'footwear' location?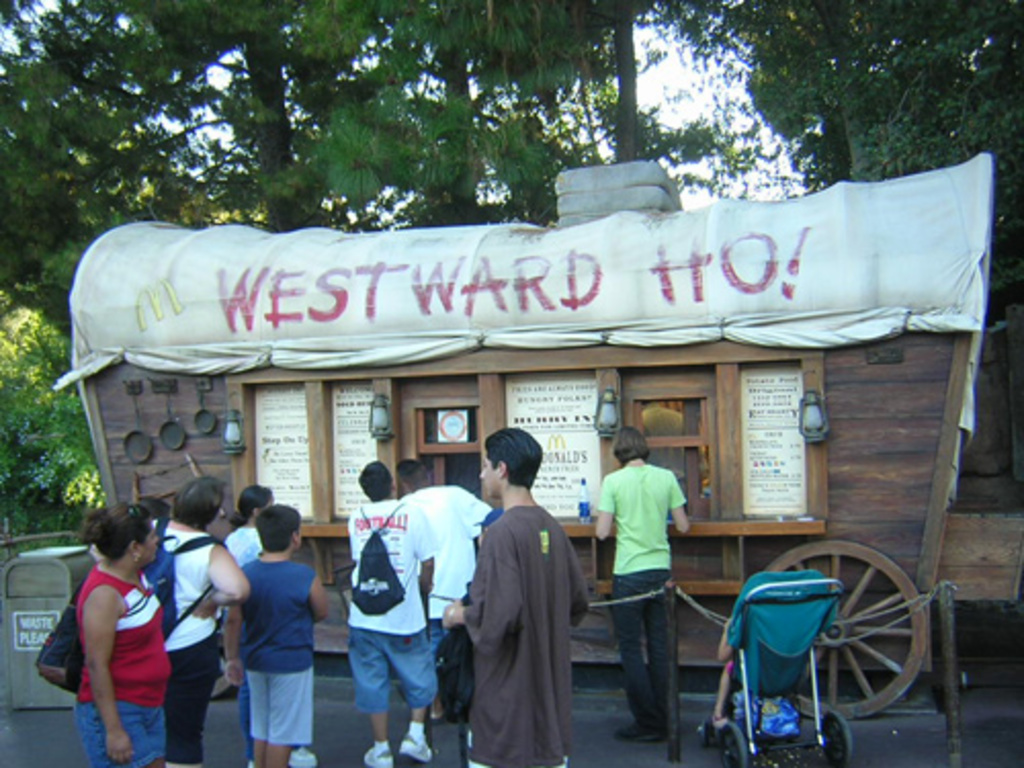
<box>610,719,659,741</box>
